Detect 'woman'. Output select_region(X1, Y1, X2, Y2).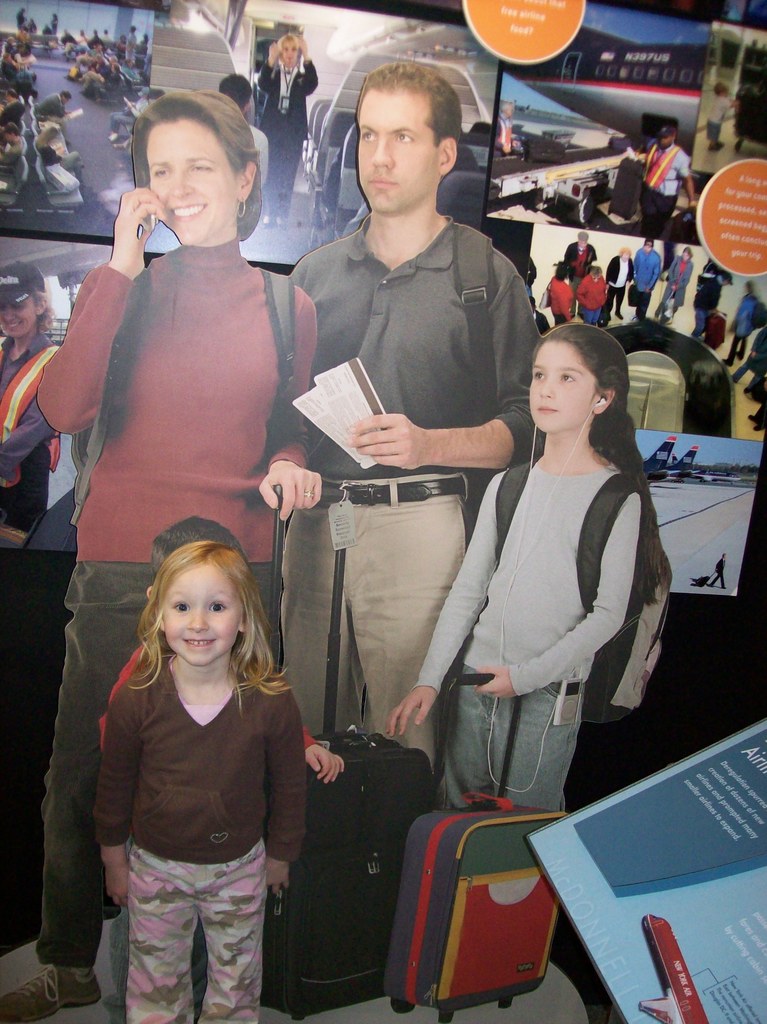
select_region(667, 247, 696, 320).
